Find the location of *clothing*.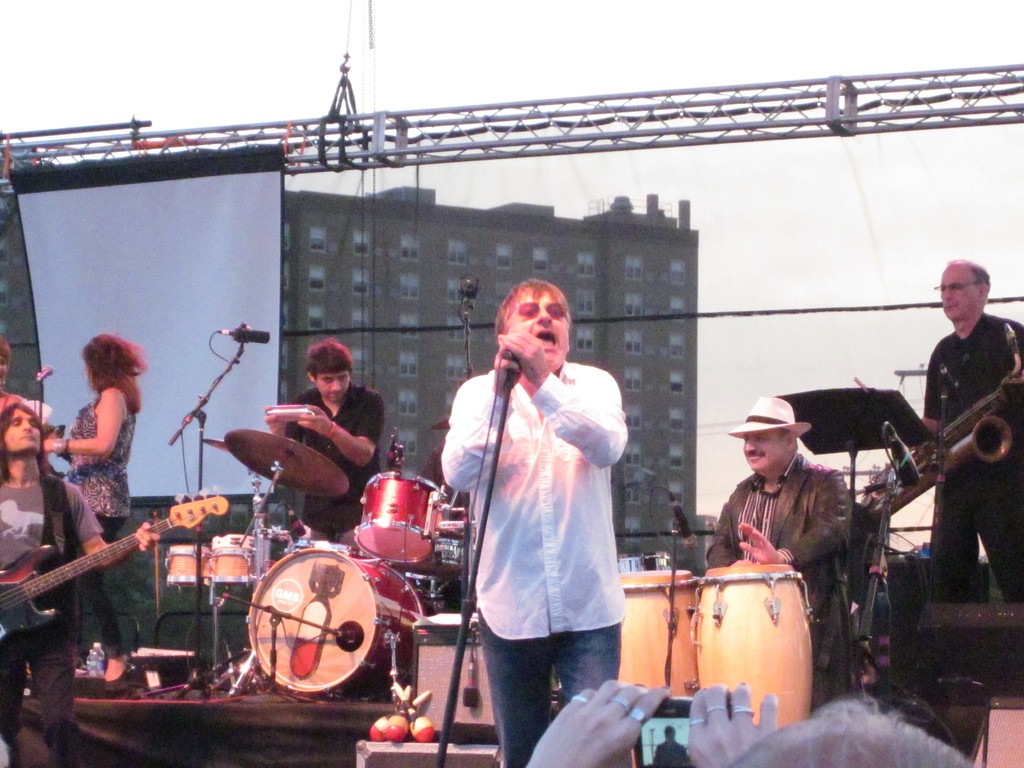
Location: (x1=918, y1=314, x2=1023, y2=610).
